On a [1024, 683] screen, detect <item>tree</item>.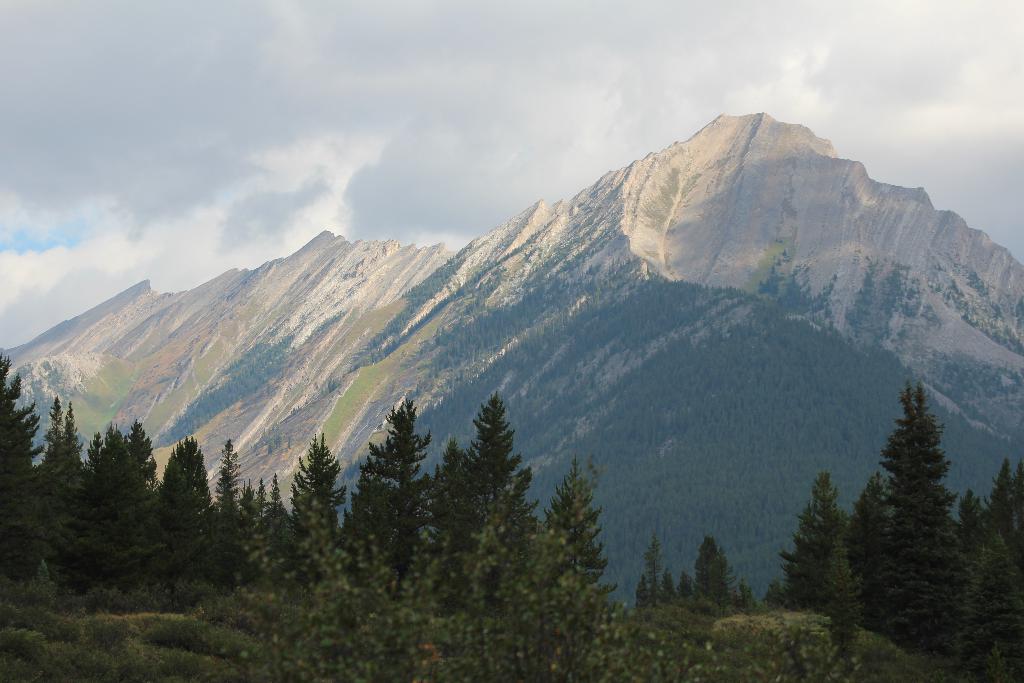
left=459, top=393, right=538, bottom=531.
